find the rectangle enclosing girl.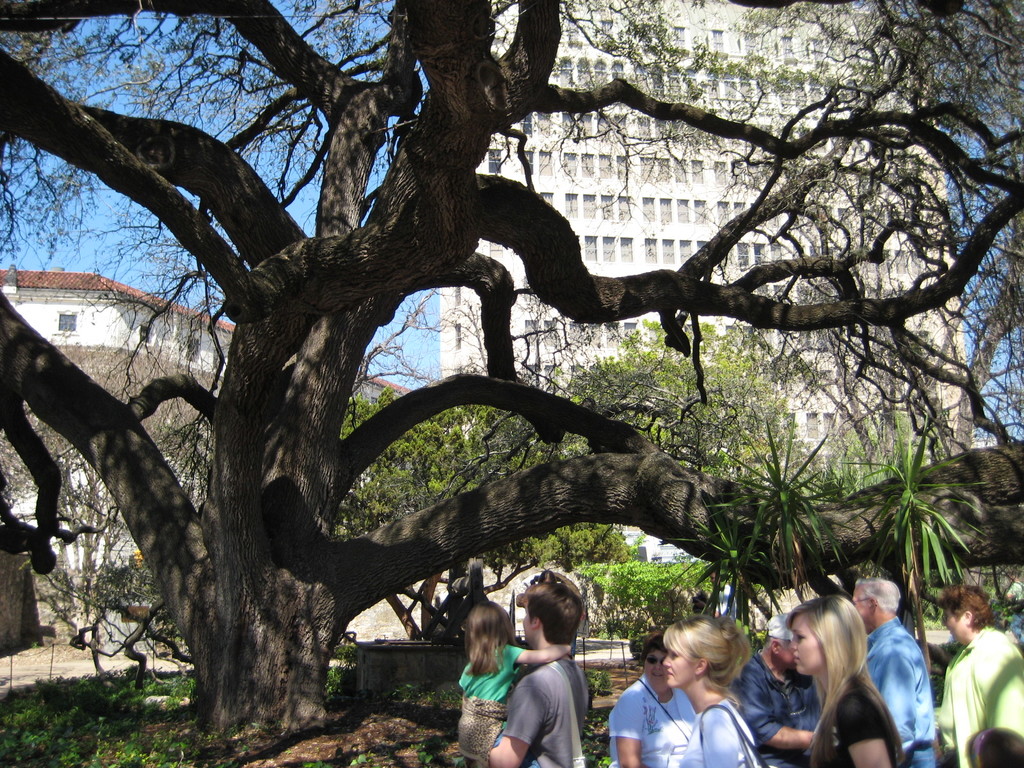
456,603,572,767.
